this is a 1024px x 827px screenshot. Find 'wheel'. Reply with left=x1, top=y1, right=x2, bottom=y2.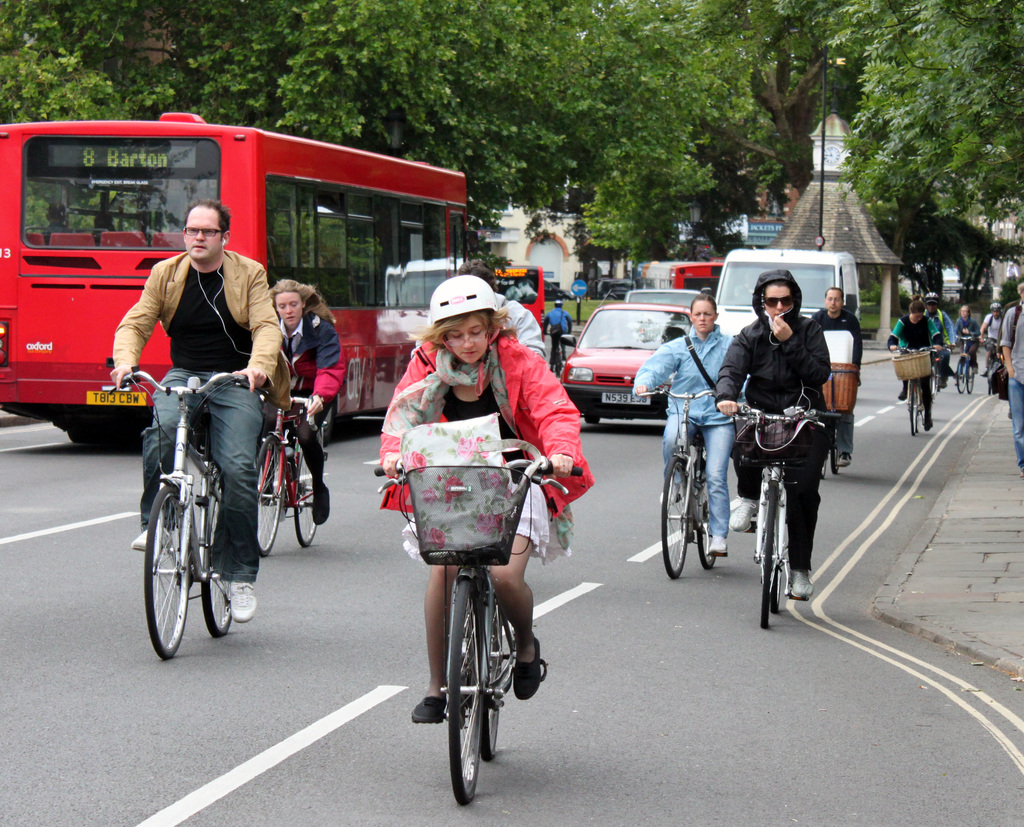
left=659, top=456, right=688, bottom=579.
